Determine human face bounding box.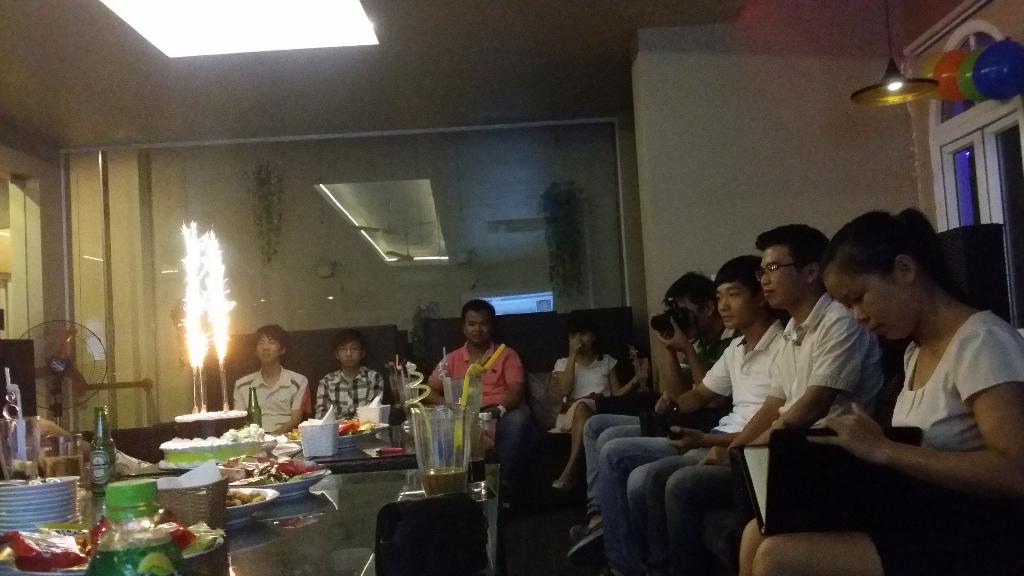
Determined: [x1=717, y1=277, x2=755, y2=333].
